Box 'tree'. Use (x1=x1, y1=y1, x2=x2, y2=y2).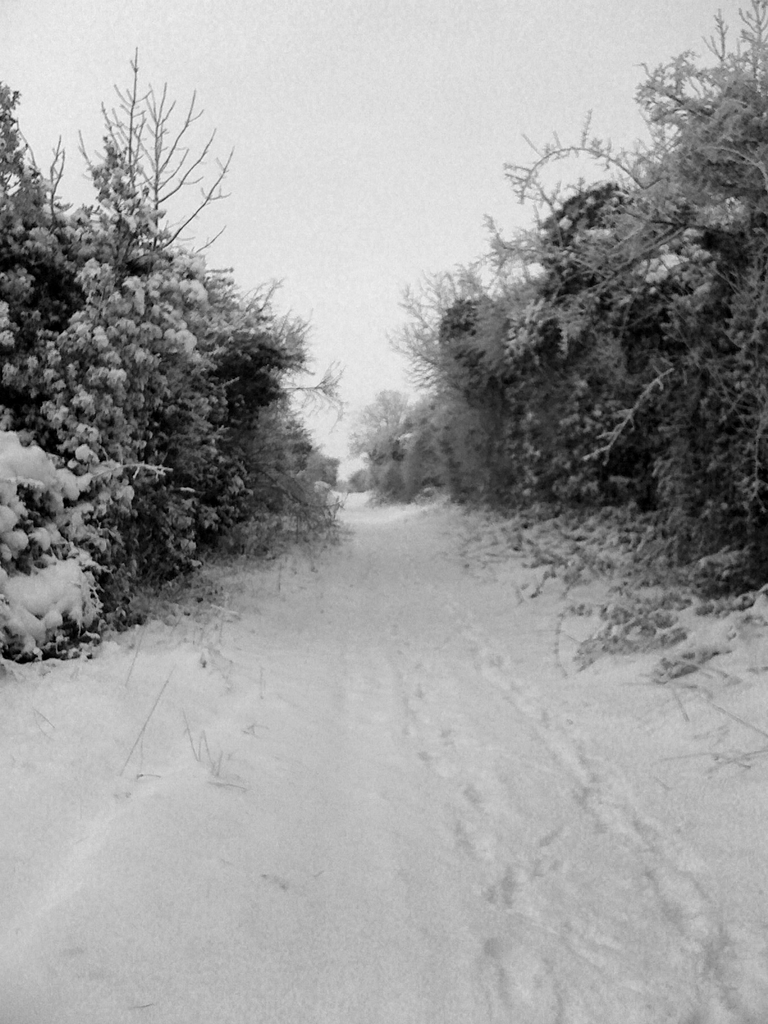
(x1=234, y1=278, x2=351, y2=447).
